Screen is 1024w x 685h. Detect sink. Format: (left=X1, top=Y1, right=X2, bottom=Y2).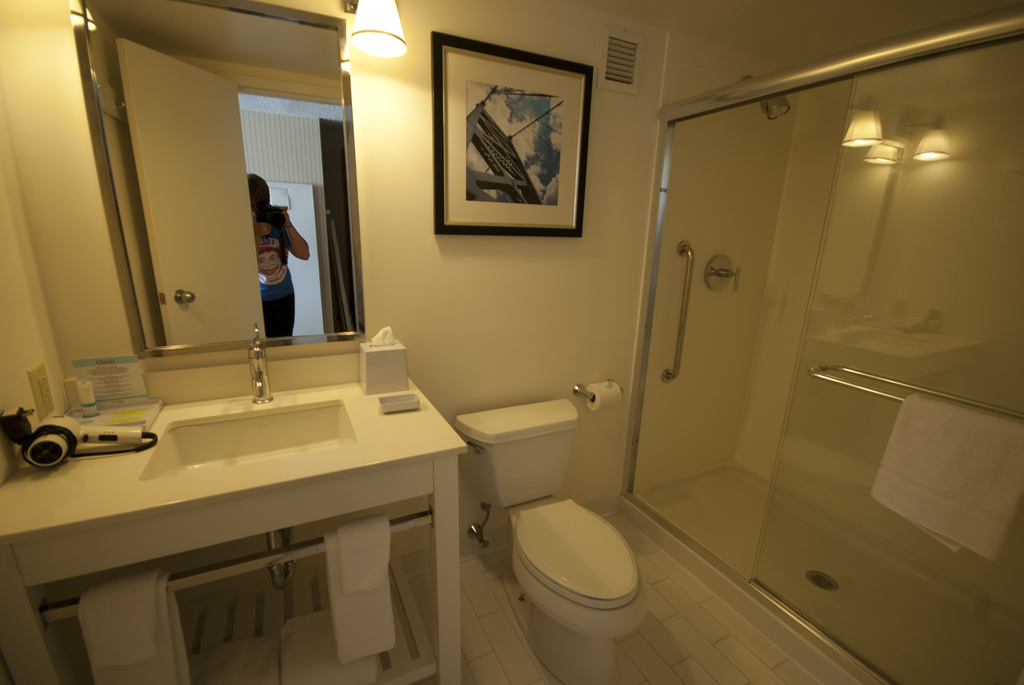
(left=140, top=324, right=357, bottom=484).
